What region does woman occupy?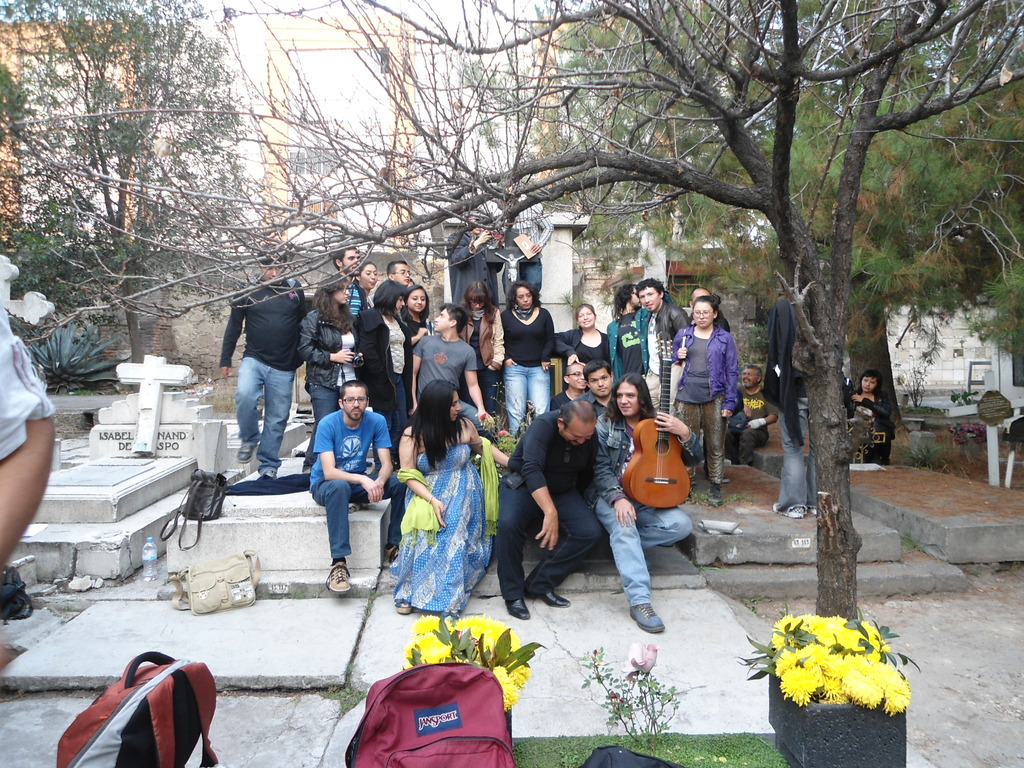
locate(351, 260, 378, 310).
